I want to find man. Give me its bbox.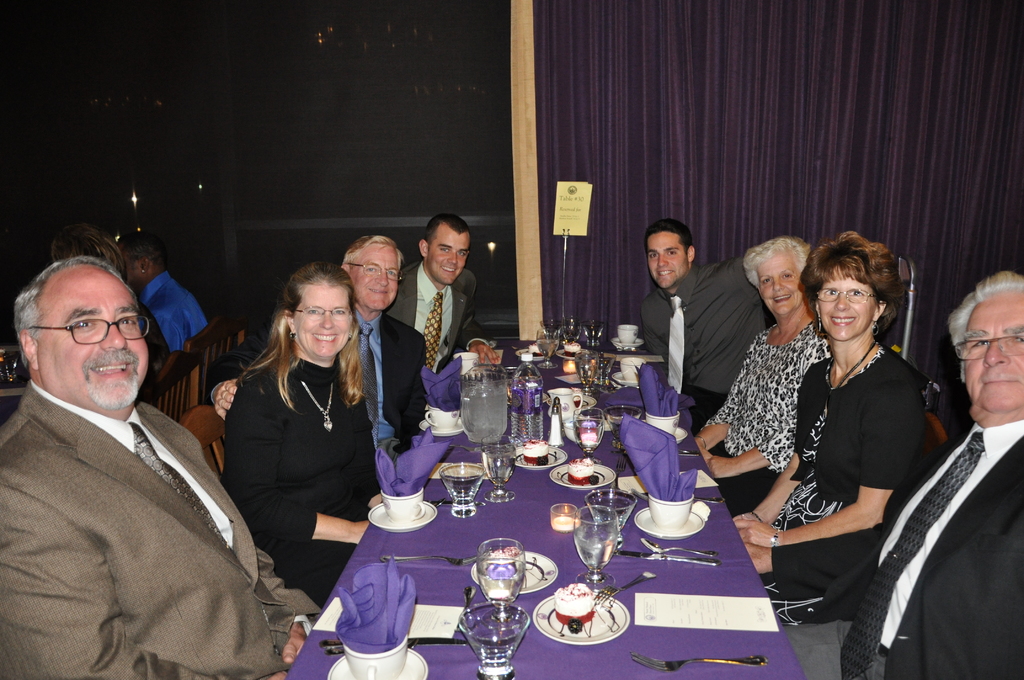
x1=202, y1=232, x2=426, y2=462.
